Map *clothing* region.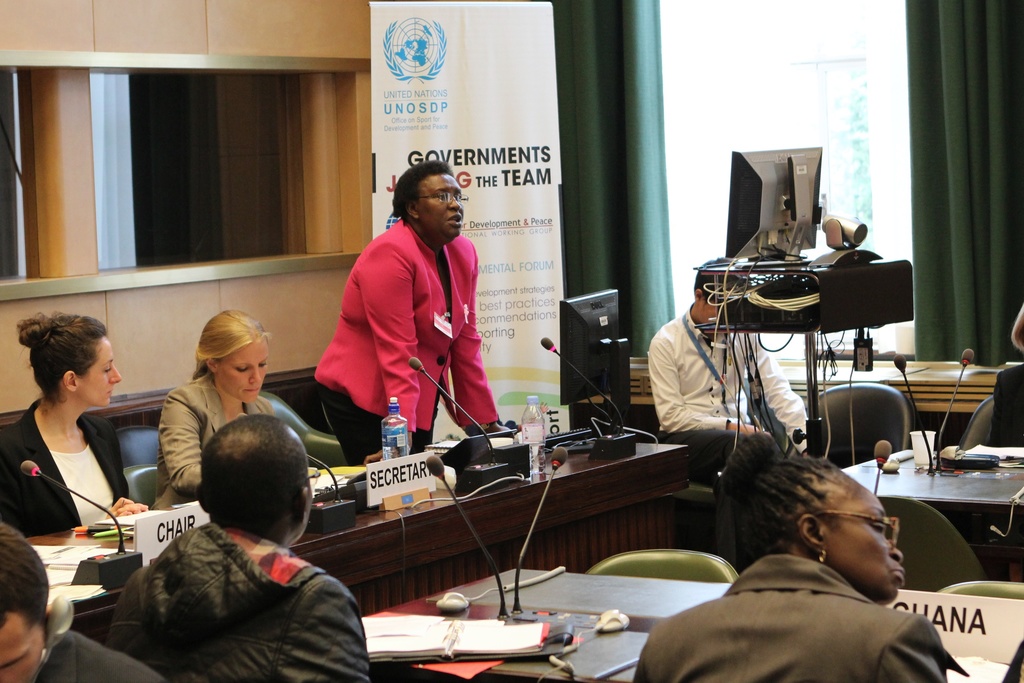
Mapped to pyautogui.locateOnScreen(301, 215, 521, 491).
